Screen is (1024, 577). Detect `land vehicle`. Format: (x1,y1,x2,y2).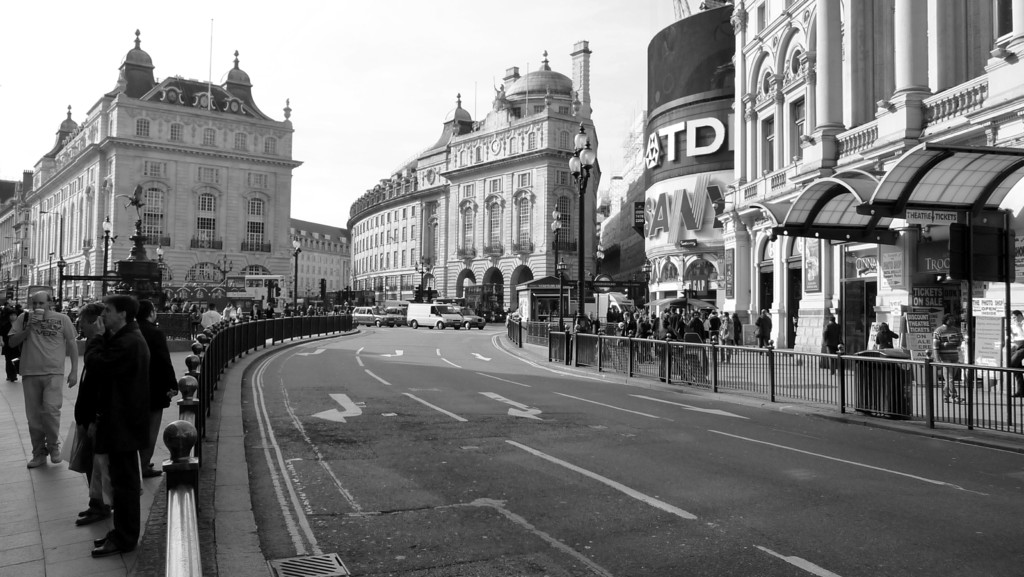
(447,304,488,332).
